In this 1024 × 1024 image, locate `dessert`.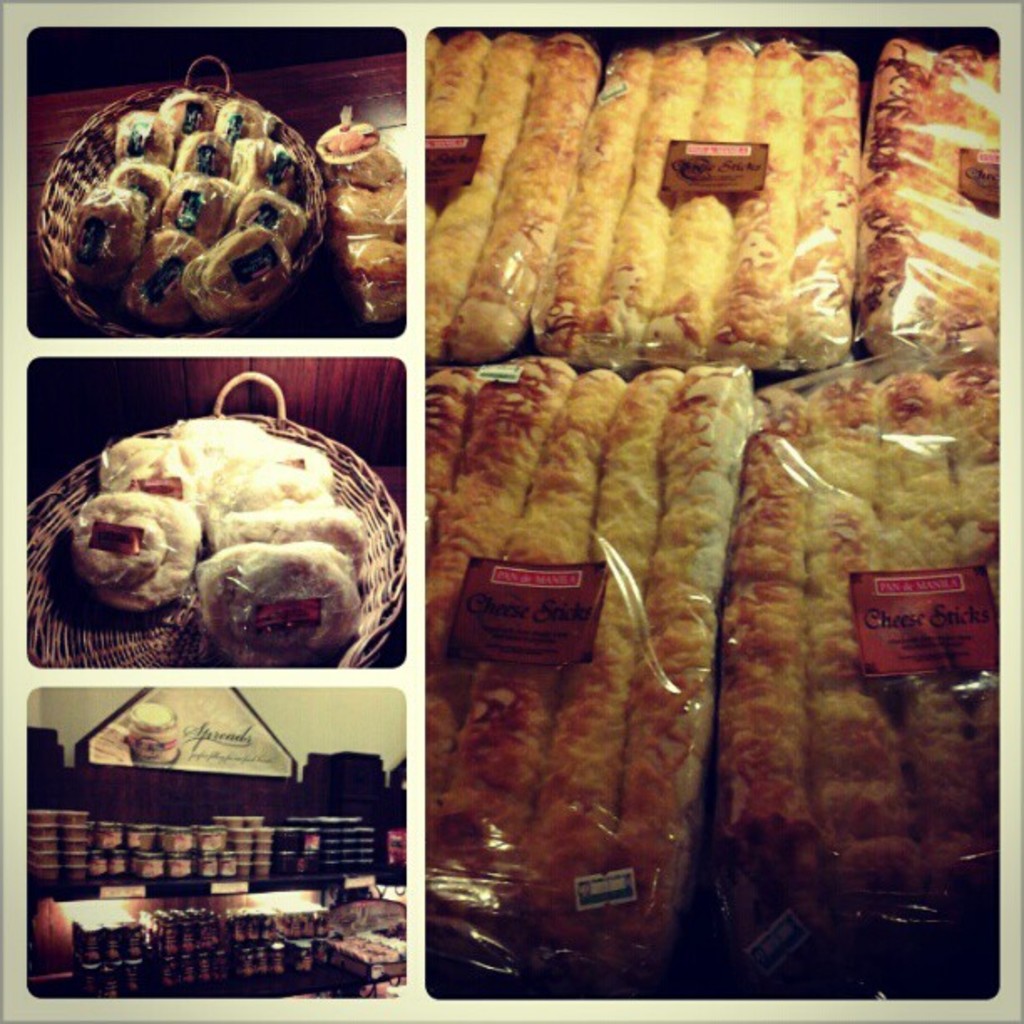
Bounding box: (184, 422, 366, 540).
